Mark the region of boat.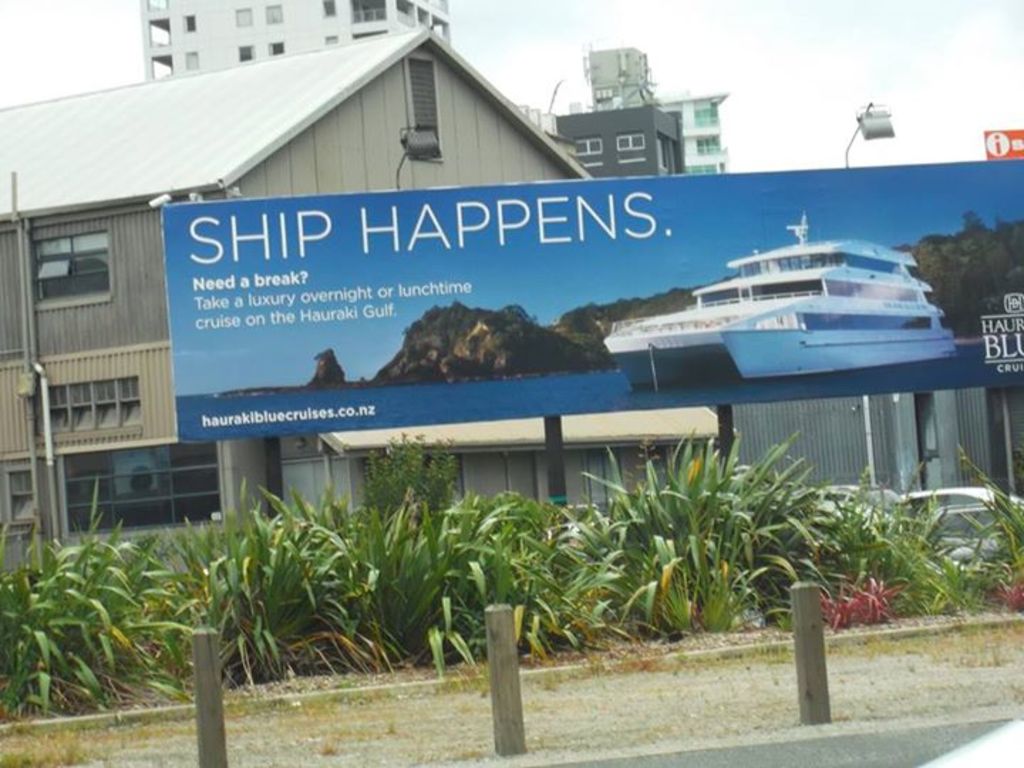
Region: locate(576, 209, 987, 393).
